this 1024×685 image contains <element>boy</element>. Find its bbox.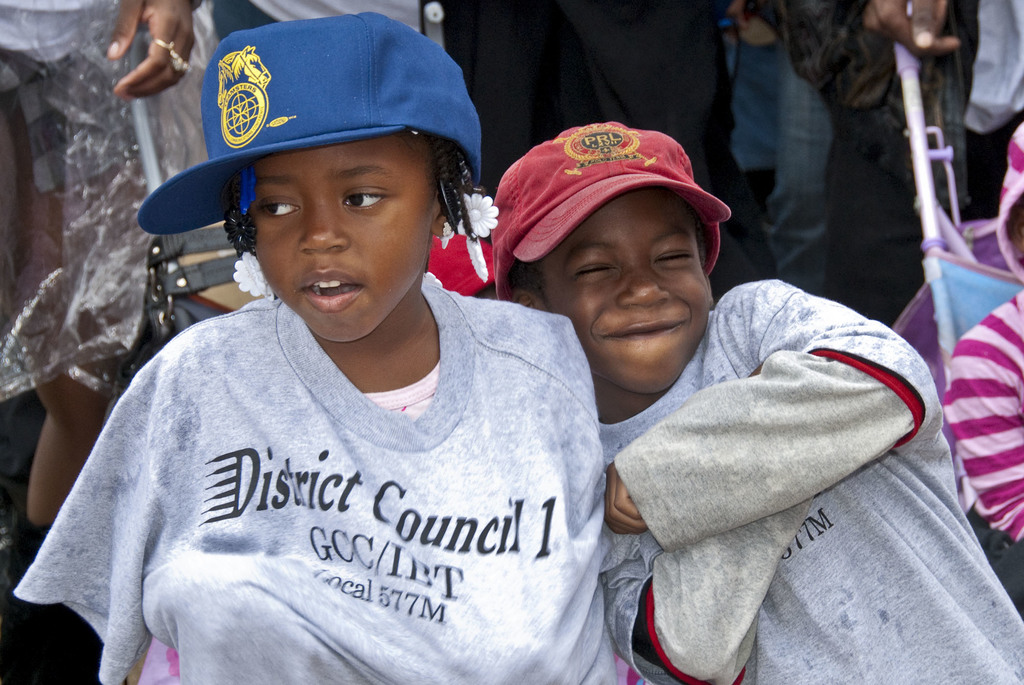
bbox=[63, 67, 644, 663].
